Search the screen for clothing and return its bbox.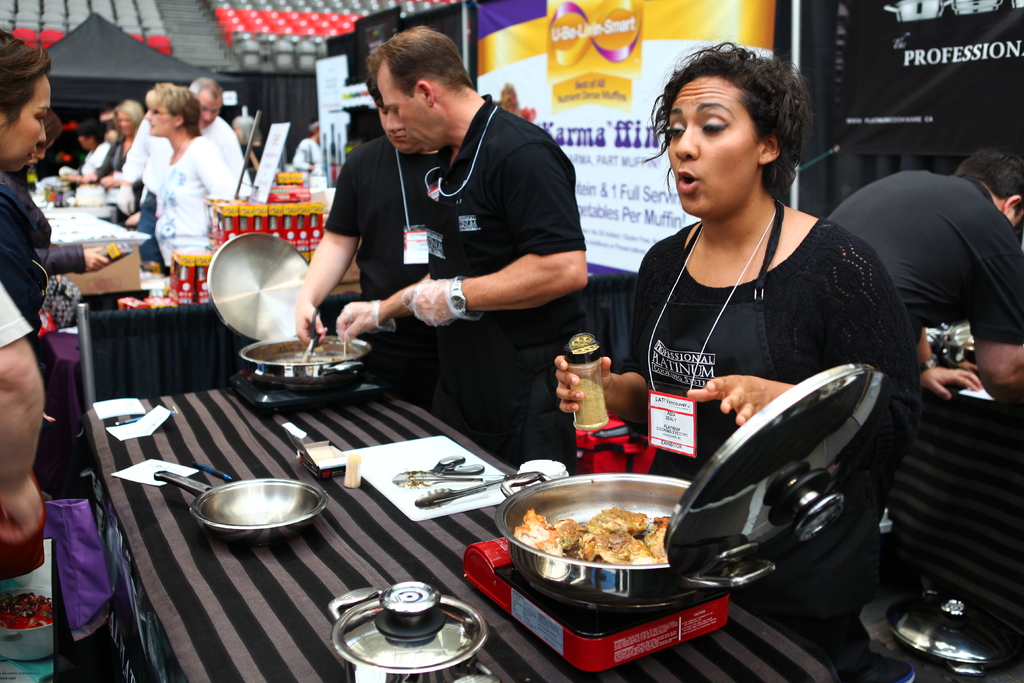
Found: 102,135,127,175.
